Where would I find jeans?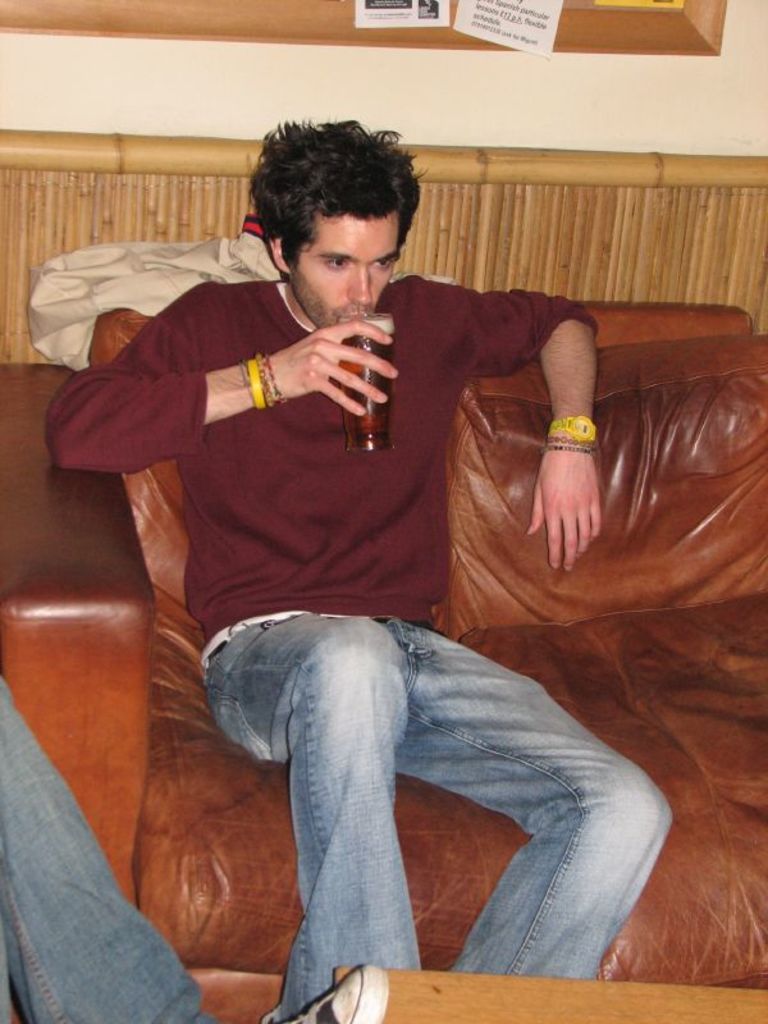
At crop(188, 594, 682, 995).
